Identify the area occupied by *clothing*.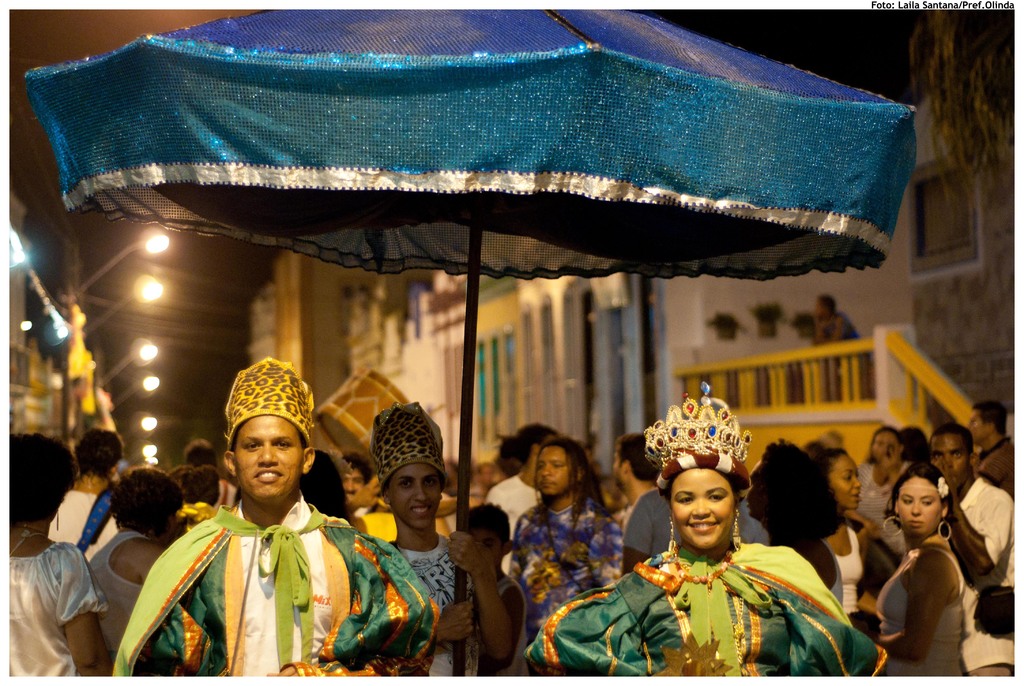
Area: 102/534/159/680.
